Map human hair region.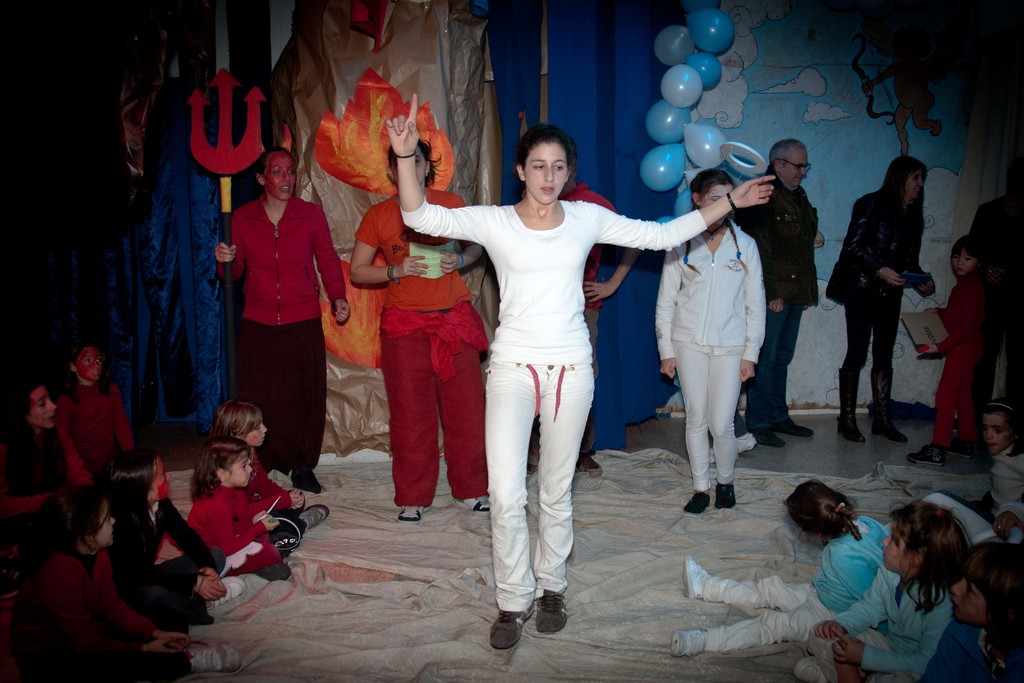
Mapped to BBox(511, 120, 576, 165).
